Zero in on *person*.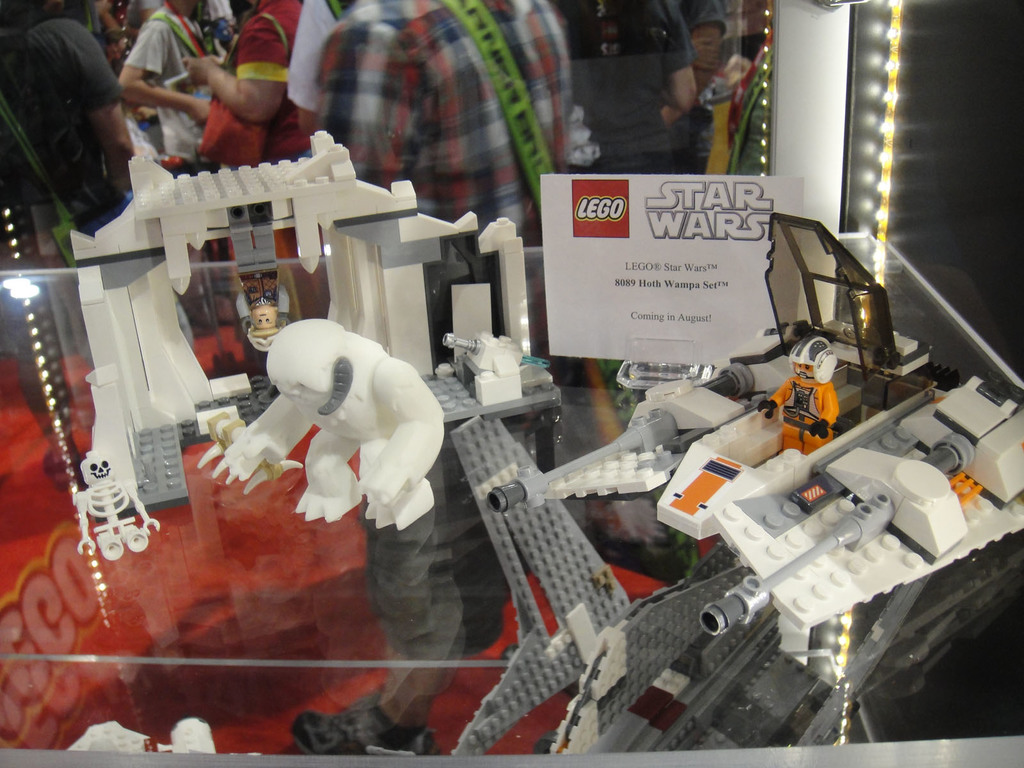
Zeroed in: pyautogui.locateOnScreen(184, 0, 300, 175).
